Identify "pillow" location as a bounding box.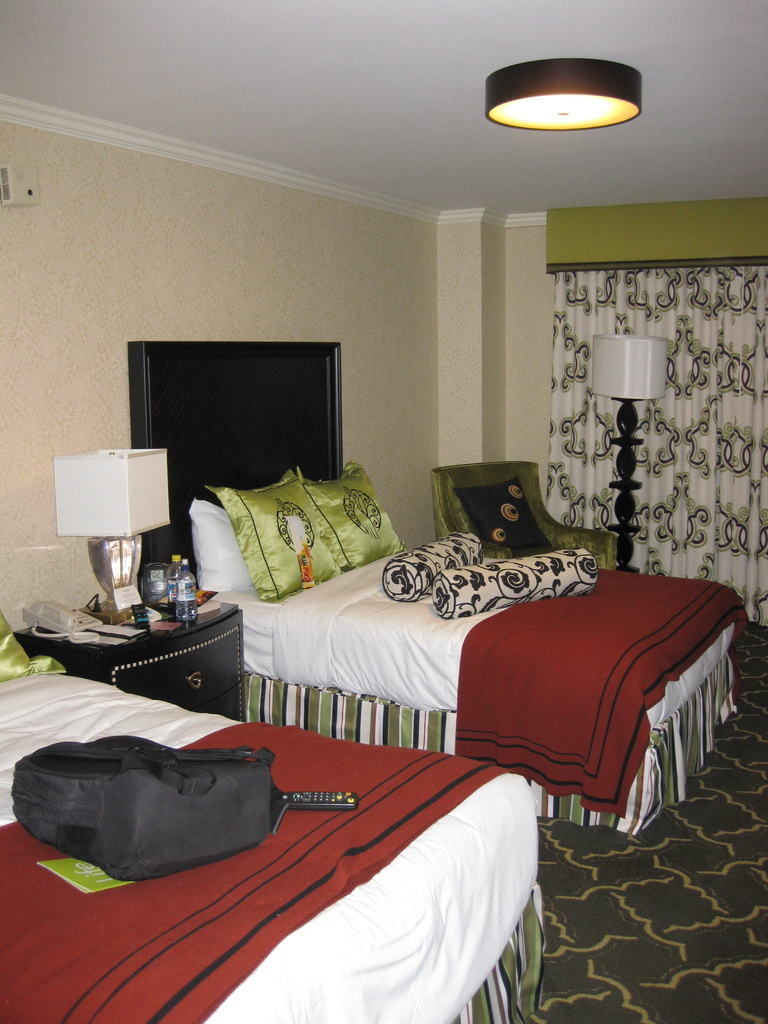
l=452, t=478, r=562, b=555.
